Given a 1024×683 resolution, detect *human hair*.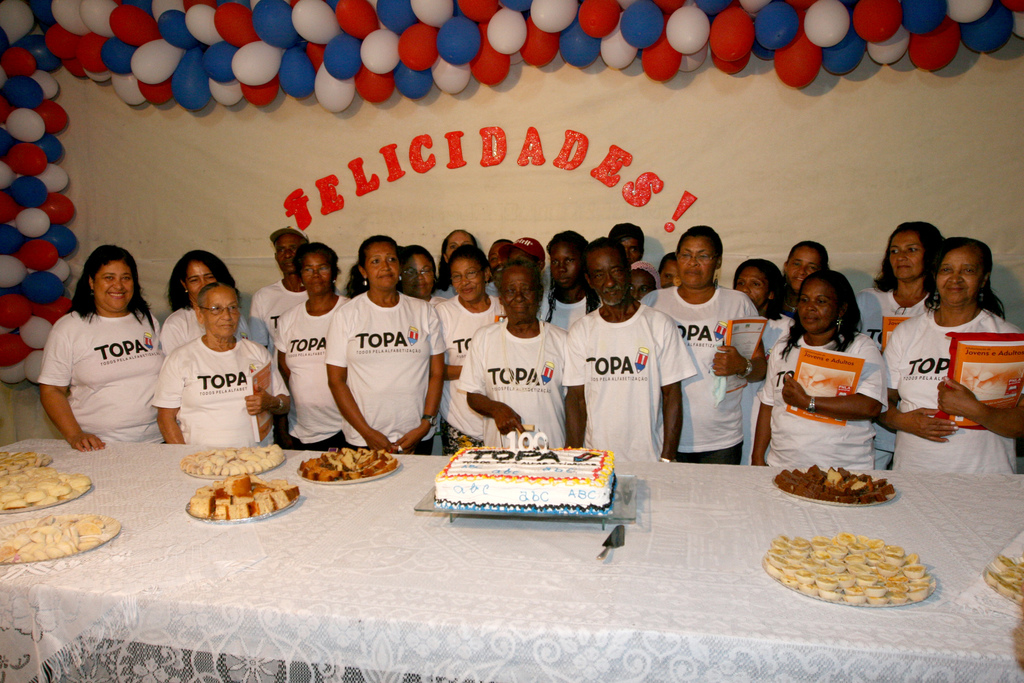
x1=874 y1=222 x2=946 y2=293.
